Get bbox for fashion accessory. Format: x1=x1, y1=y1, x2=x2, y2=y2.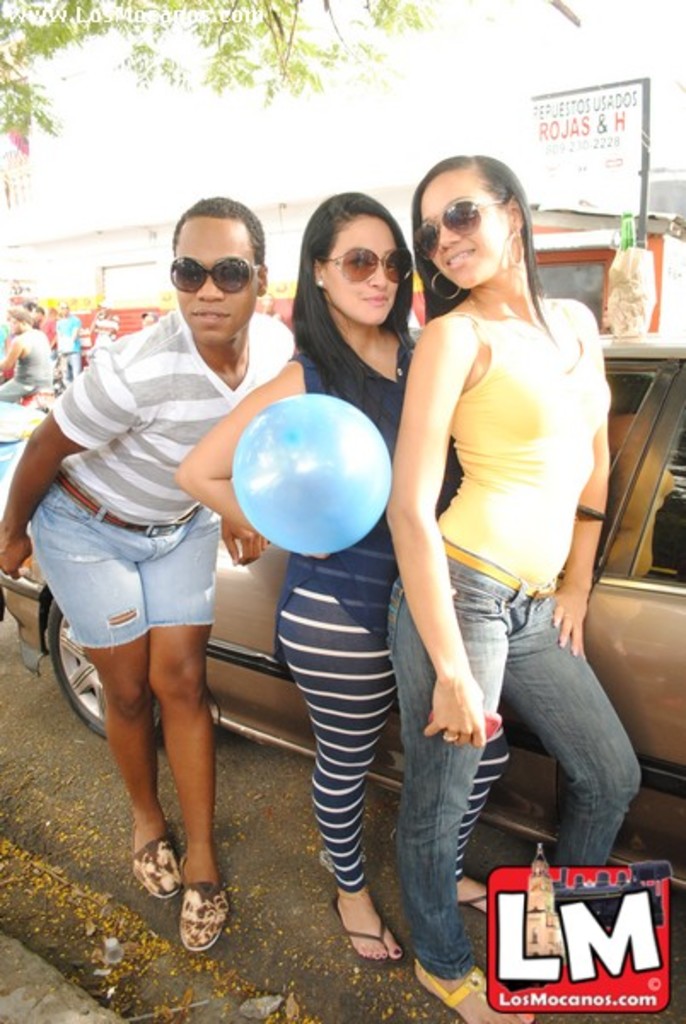
x1=466, y1=297, x2=553, y2=340.
